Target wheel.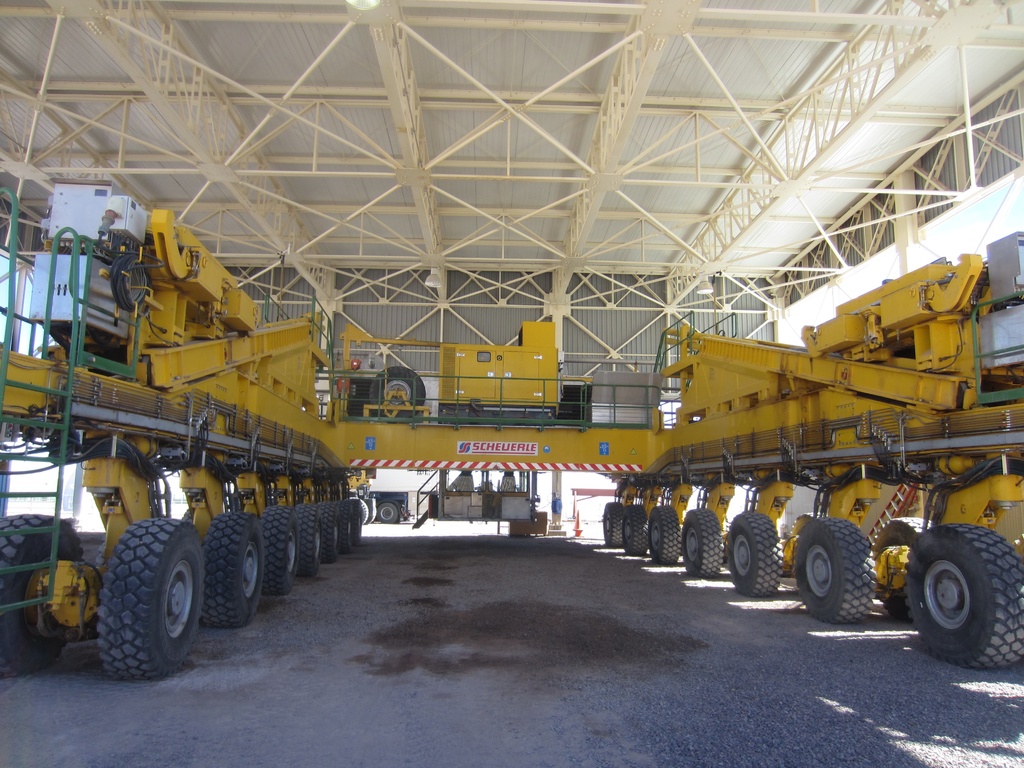
Target region: pyautogui.locateOnScreen(723, 508, 785, 600).
